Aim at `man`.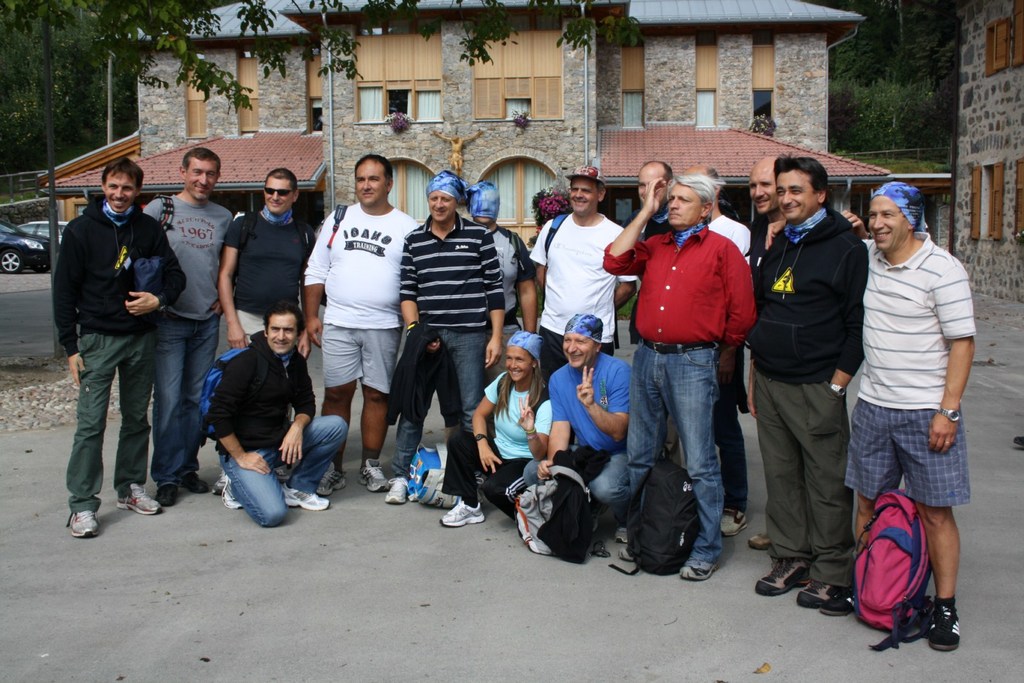
Aimed at detection(48, 149, 188, 543).
